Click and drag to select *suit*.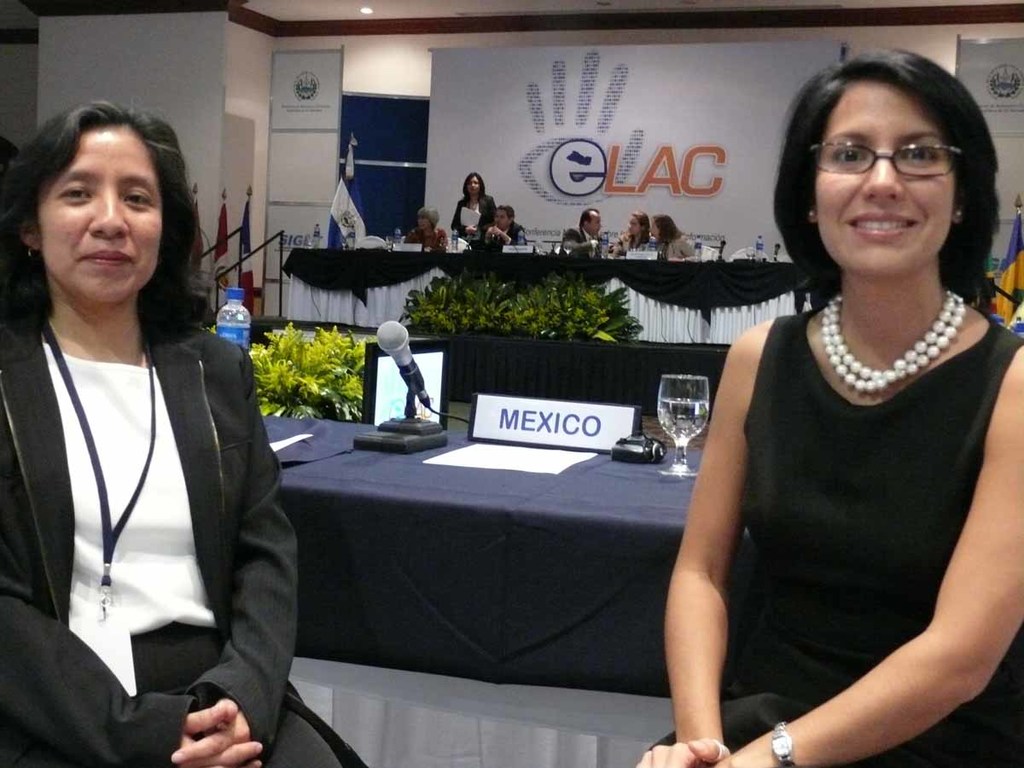
Selection: left=561, top=222, right=601, bottom=253.
